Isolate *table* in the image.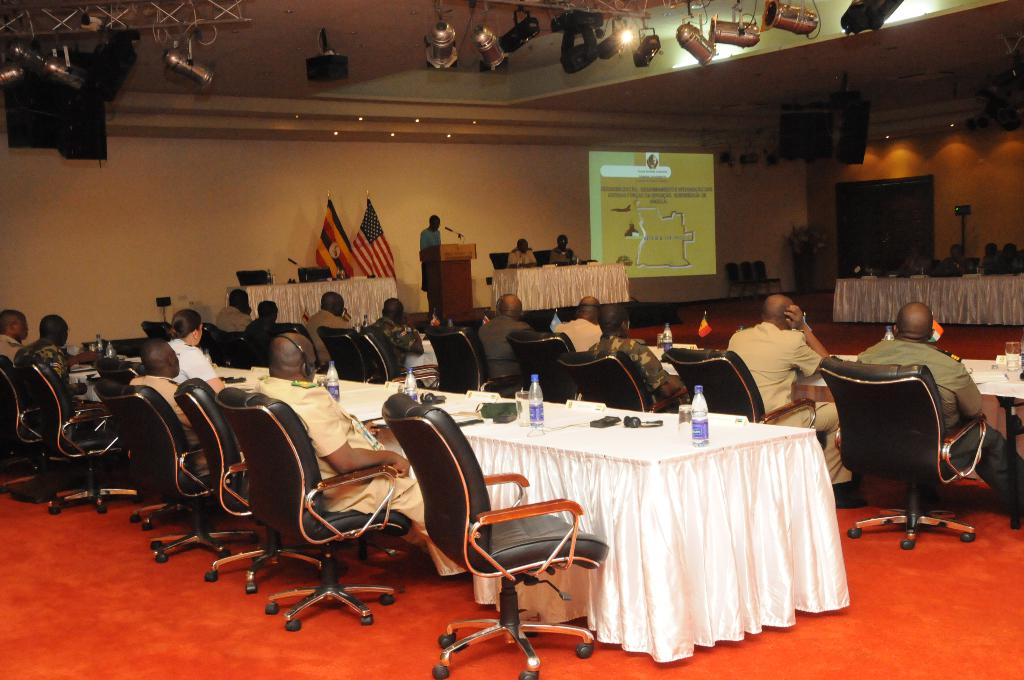
Isolated region: [x1=225, y1=276, x2=397, y2=328].
